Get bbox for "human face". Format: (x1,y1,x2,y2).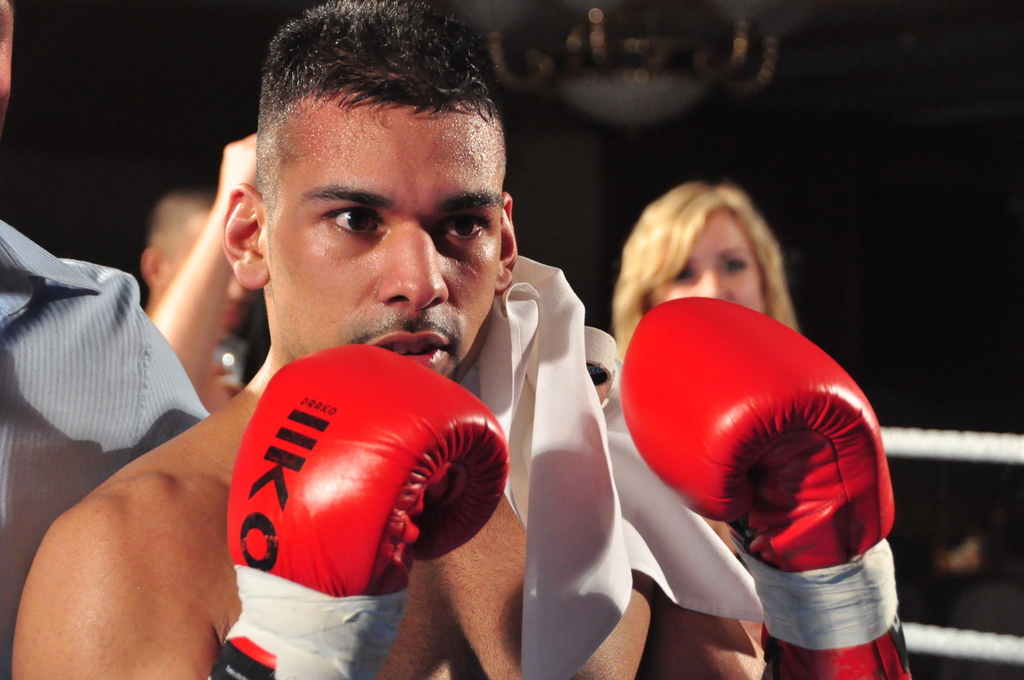
(267,93,509,382).
